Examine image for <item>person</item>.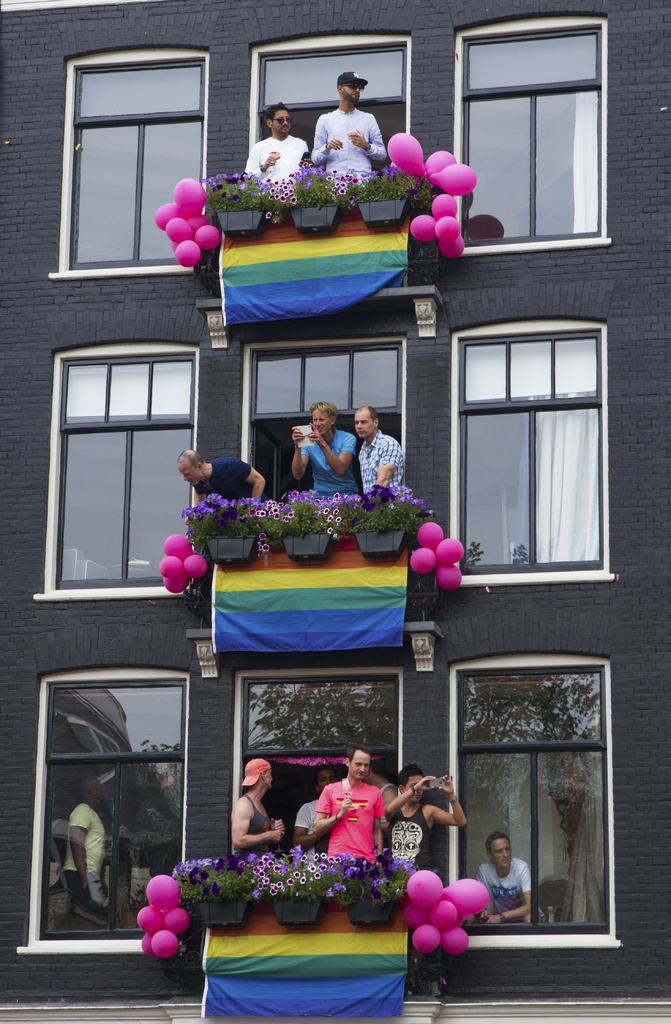
Examination result: crop(231, 758, 280, 858).
